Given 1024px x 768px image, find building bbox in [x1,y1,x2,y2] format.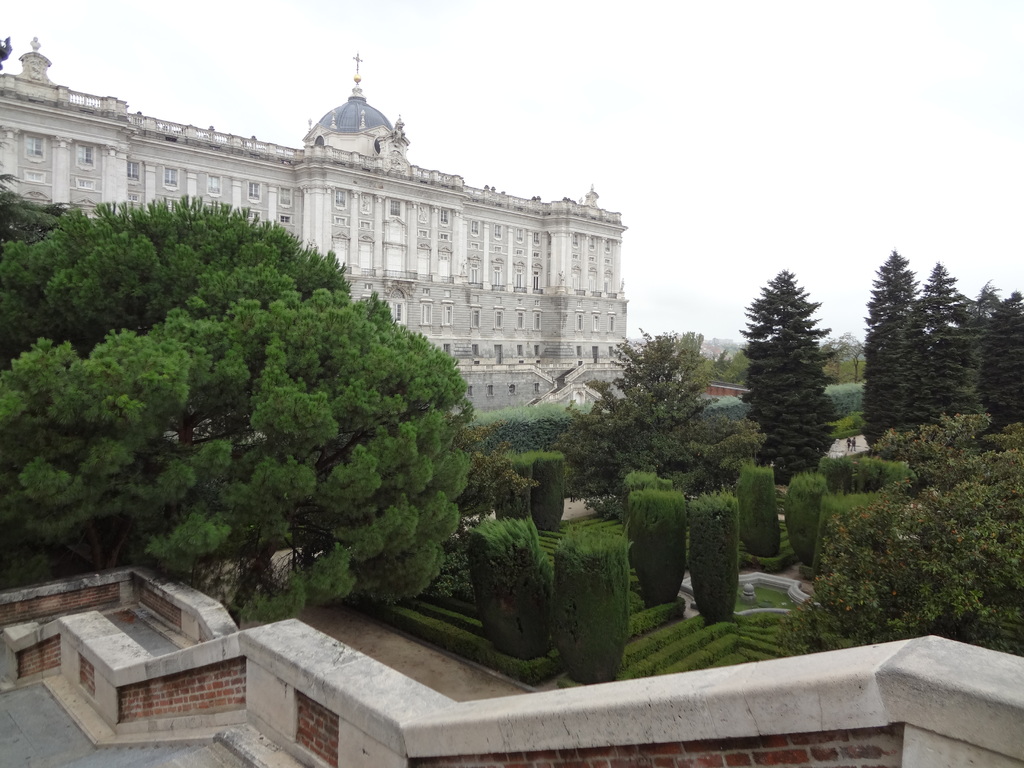
[0,35,630,415].
